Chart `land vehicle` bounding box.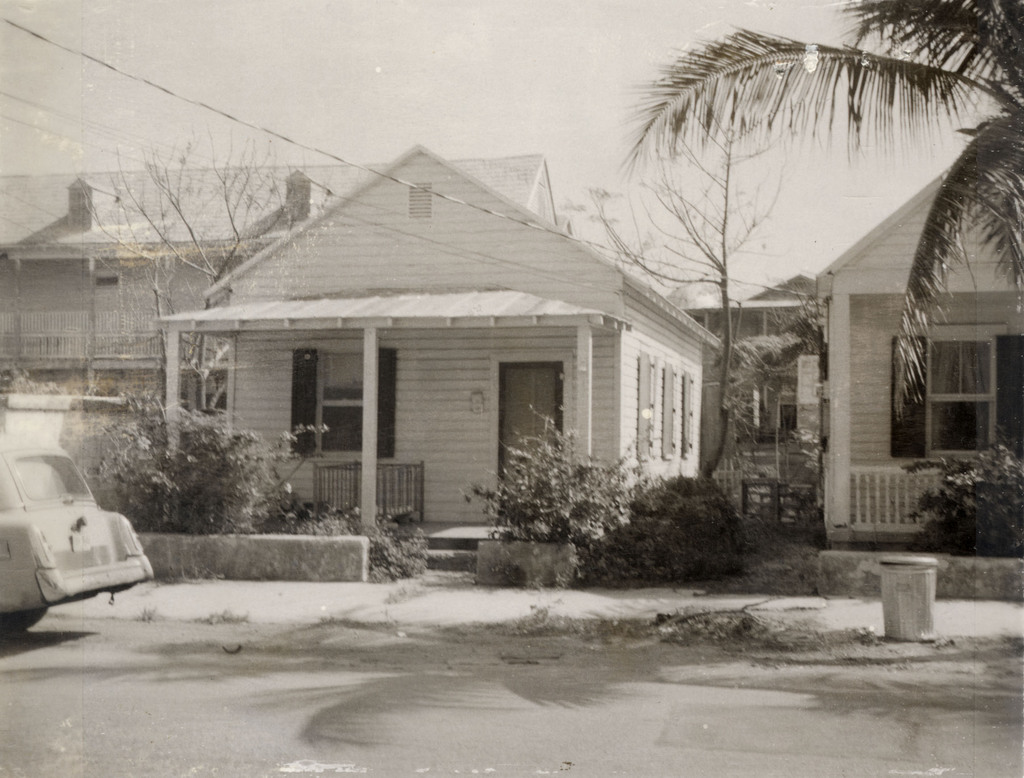
Charted: <bbox>10, 432, 152, 634</bbox>.
